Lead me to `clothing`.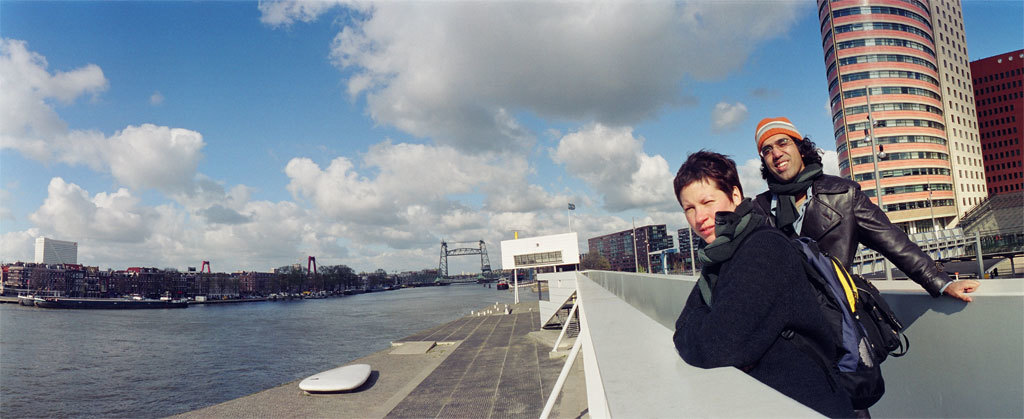
Lead to (x1=671, y1=201, x2=872, y2=418).
